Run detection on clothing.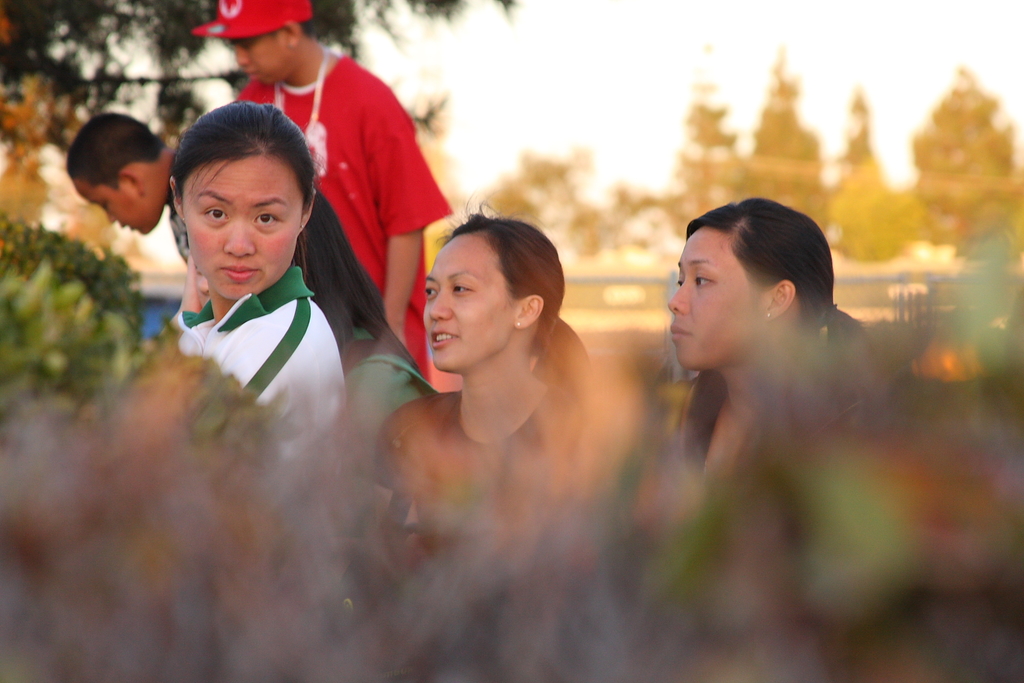
Result: pyautogui.locateOnScreen(166, 151, 191, 260).
